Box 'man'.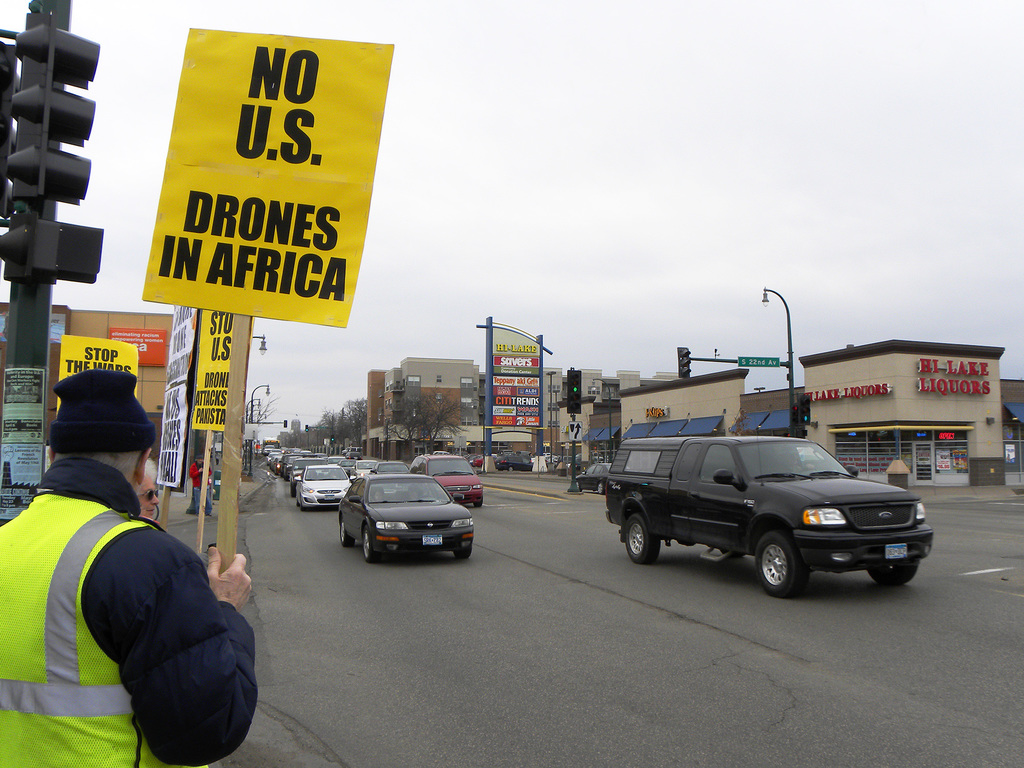
BBox(15, 356, 263, 767).
